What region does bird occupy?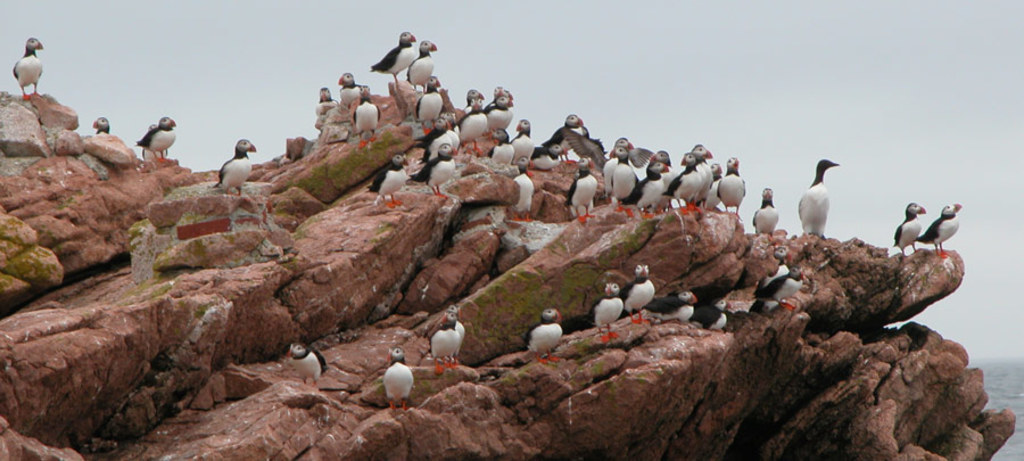
[x1=91, y1=113, x2=112, y2=134].
